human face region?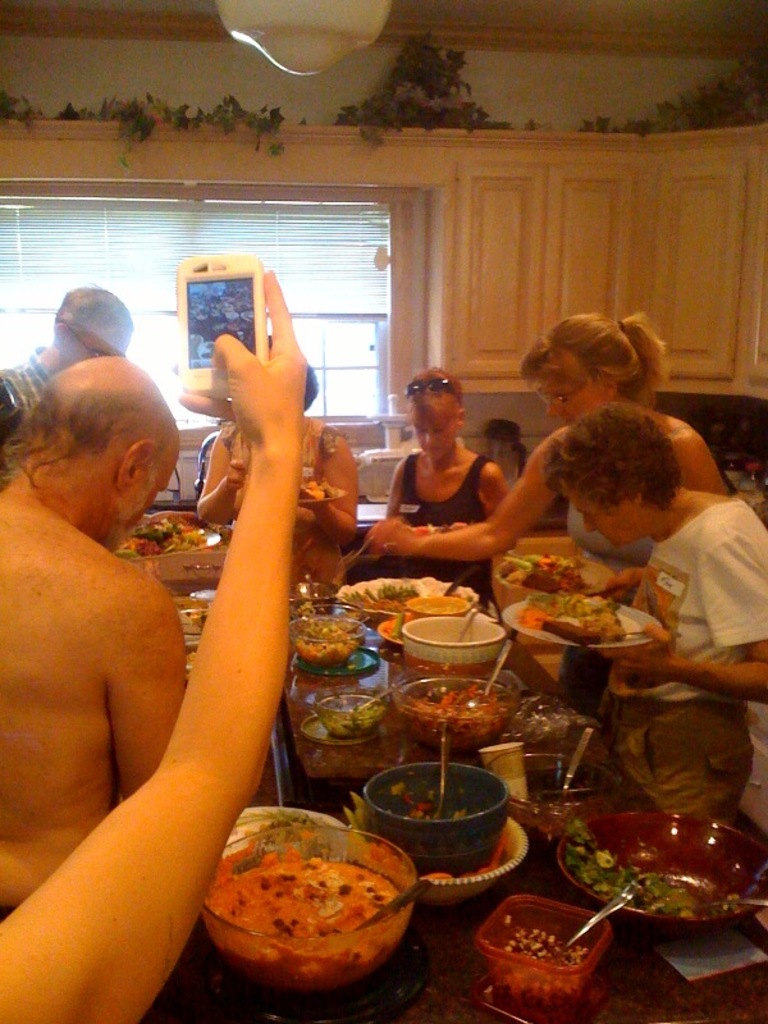
{"x1": 531, "y1": 360, "x2": 607, "y2": 424}
